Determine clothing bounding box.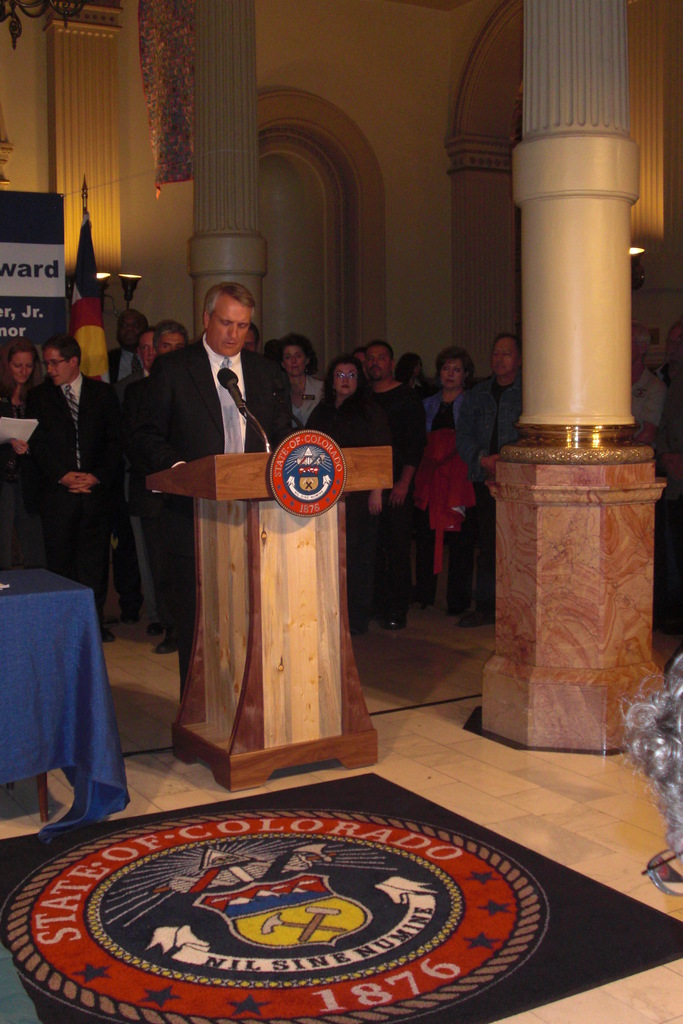
Determined: detection(476, 376, 520, 588).
